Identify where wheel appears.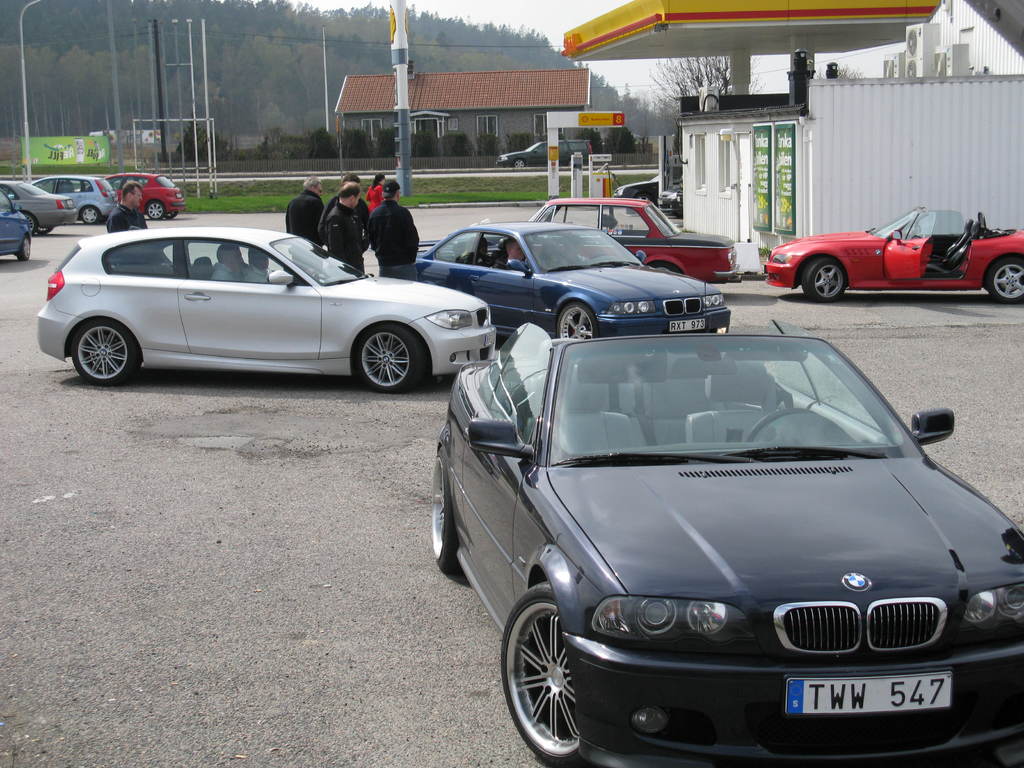
Appears at 17/235/32/261.
